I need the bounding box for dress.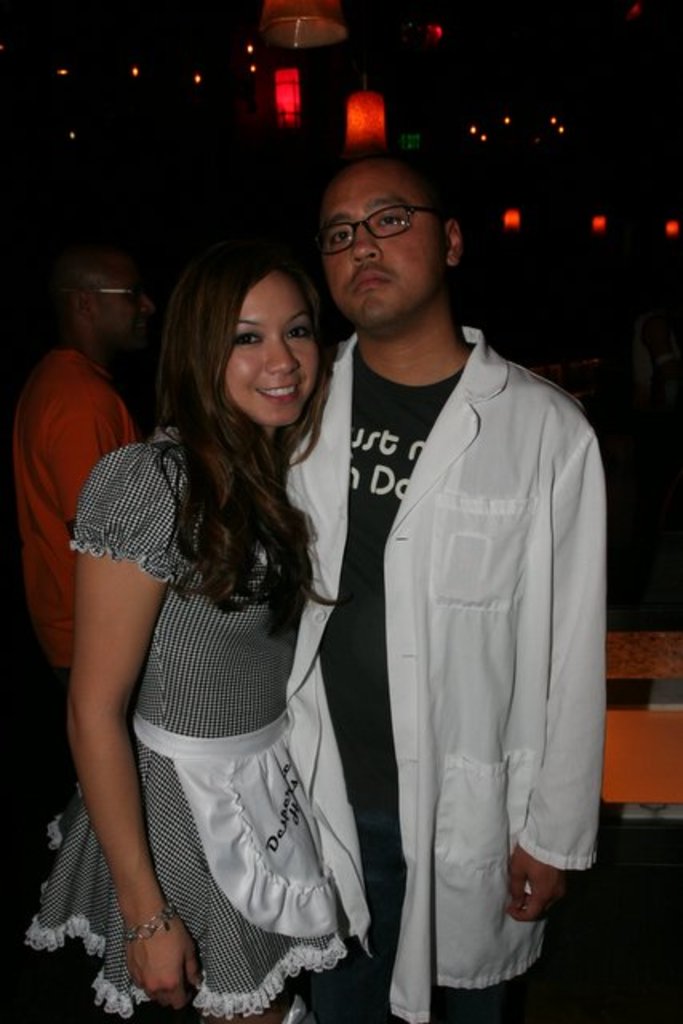
Here it is: rect(22, 426, 350, 1019).
